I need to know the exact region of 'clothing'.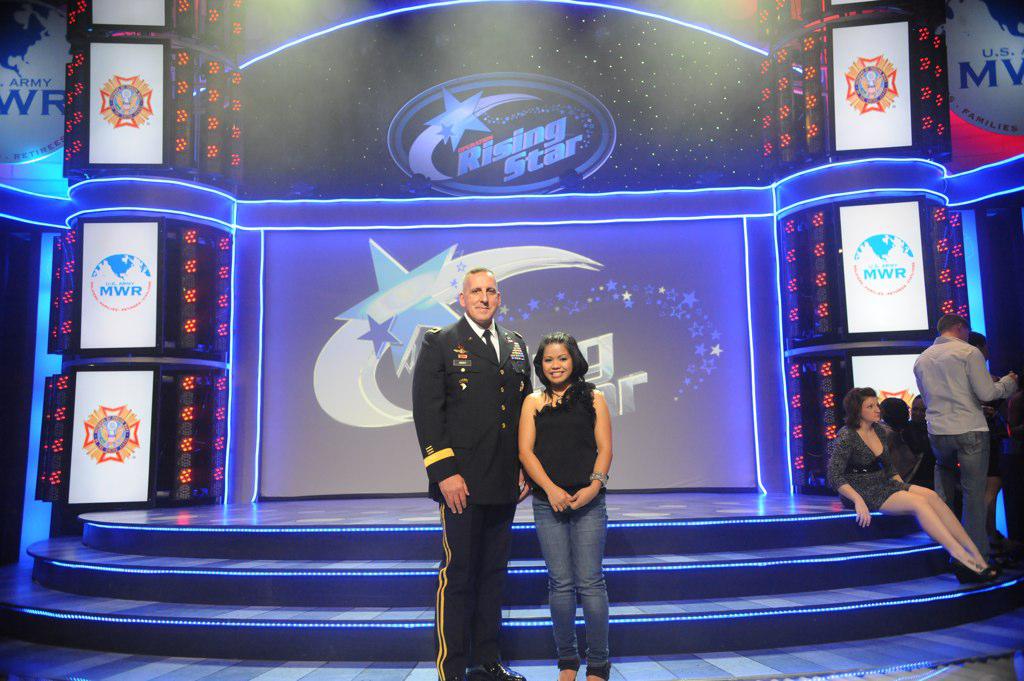
Region: BBox(914, 305, 1010, 554).
